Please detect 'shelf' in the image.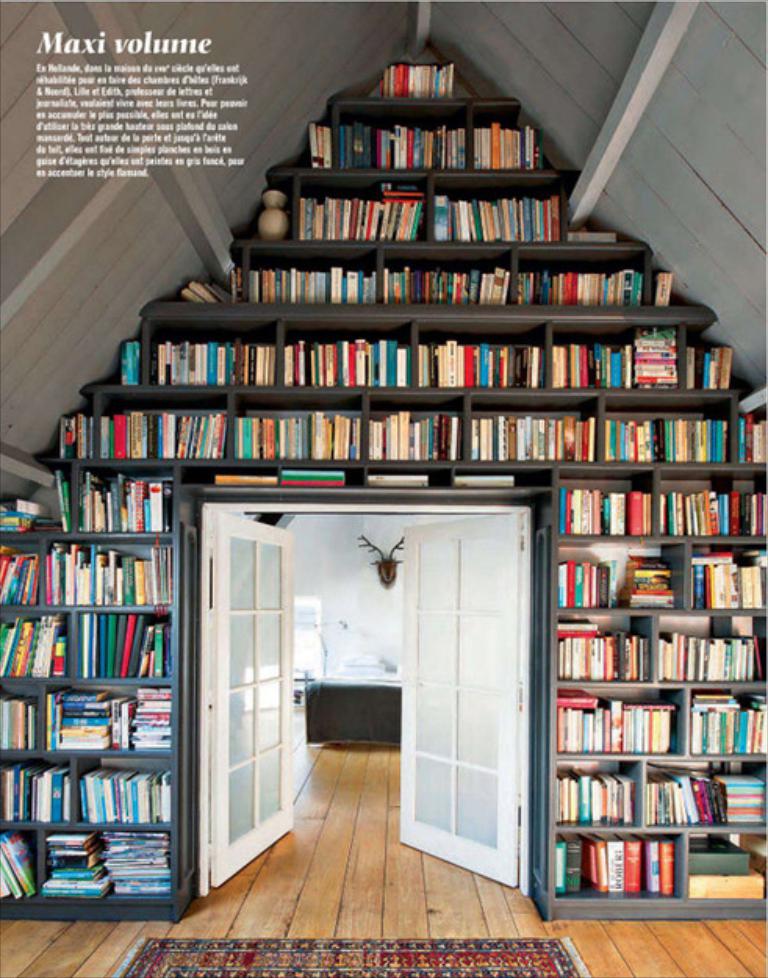
(left=246, top=175, right=297, bottom=239).
